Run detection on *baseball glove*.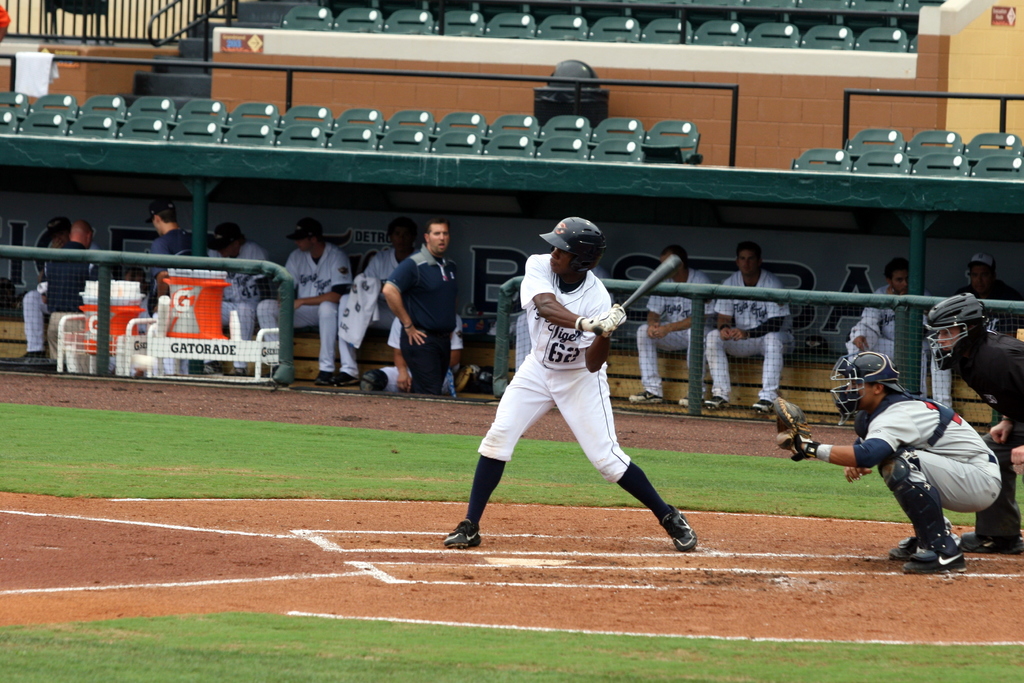
Result: bbox=(584, 309, 614, 338).
